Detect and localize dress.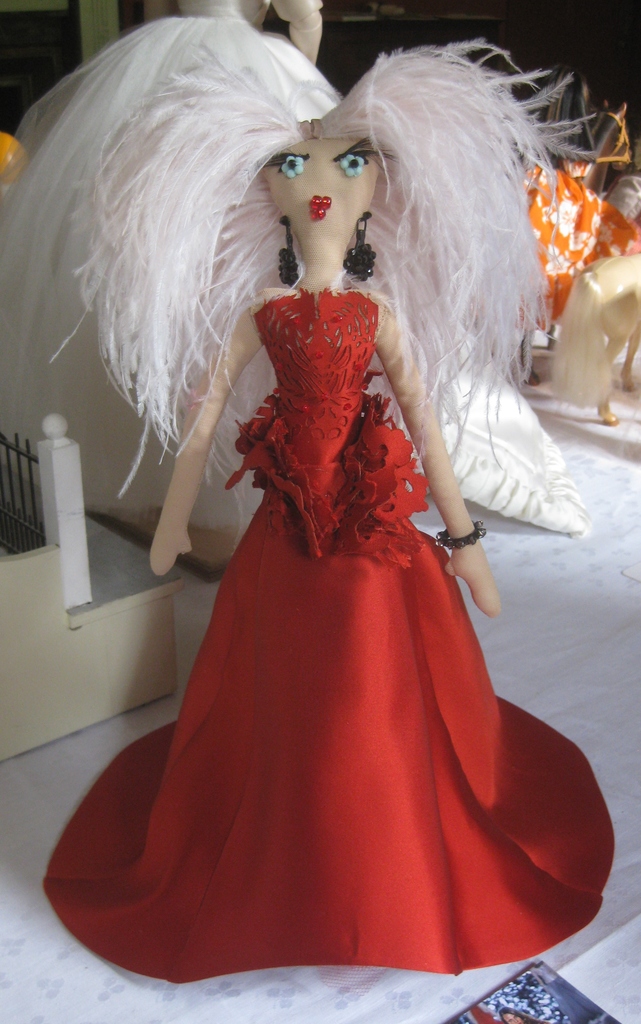
Localized at region(44, 285, 618, 982).
